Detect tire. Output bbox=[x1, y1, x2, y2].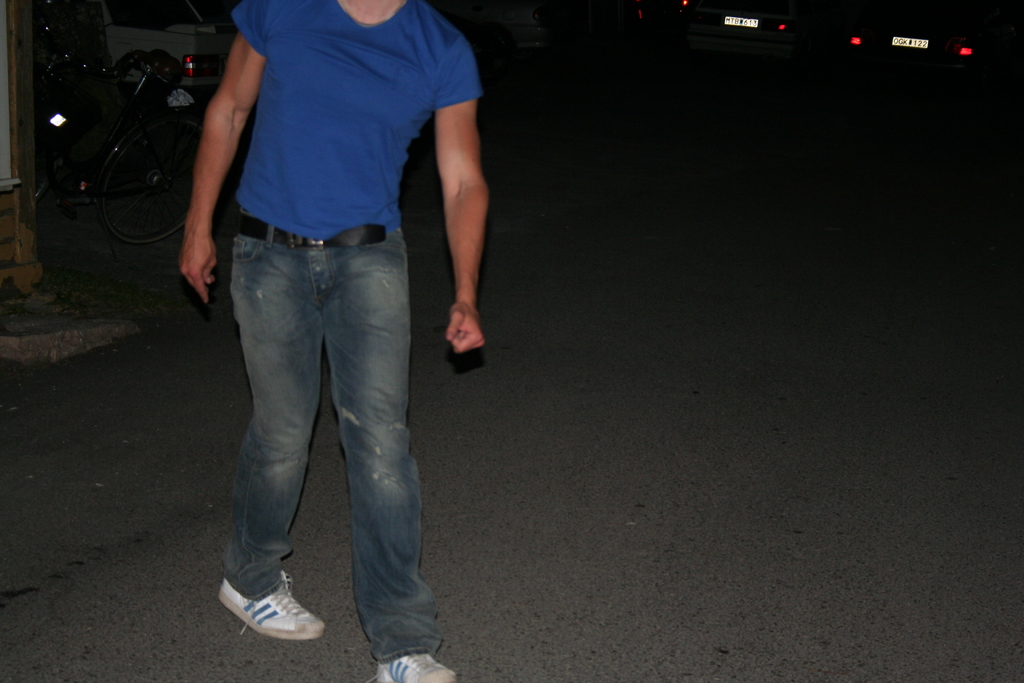
bbox=[93, 117, 205, 246].
